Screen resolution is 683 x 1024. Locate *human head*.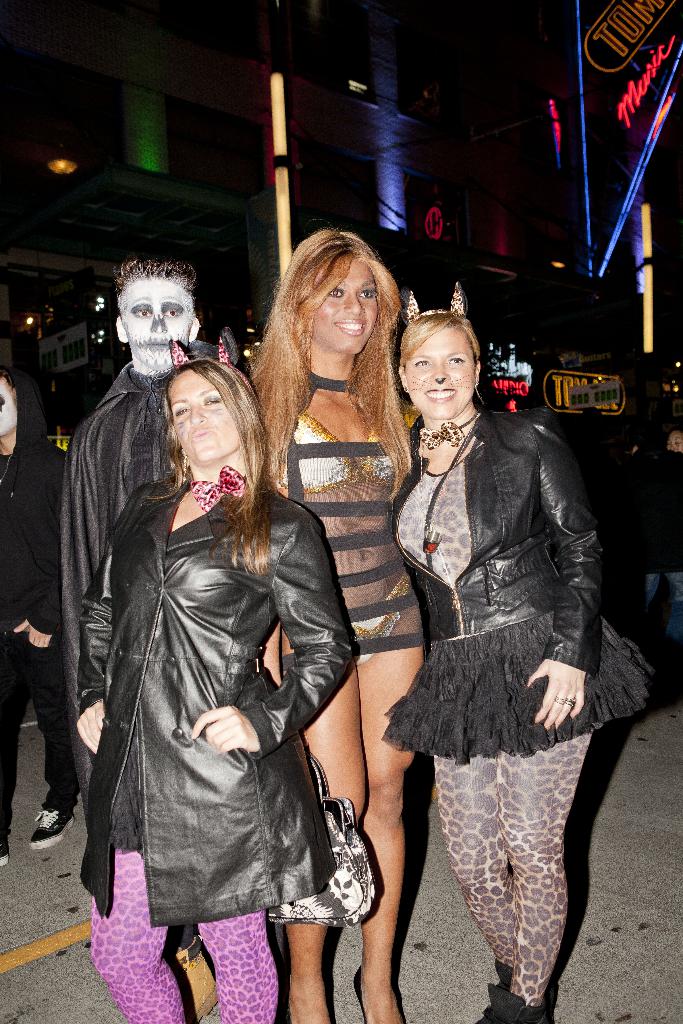
box=[0, 372, 42, 436].
